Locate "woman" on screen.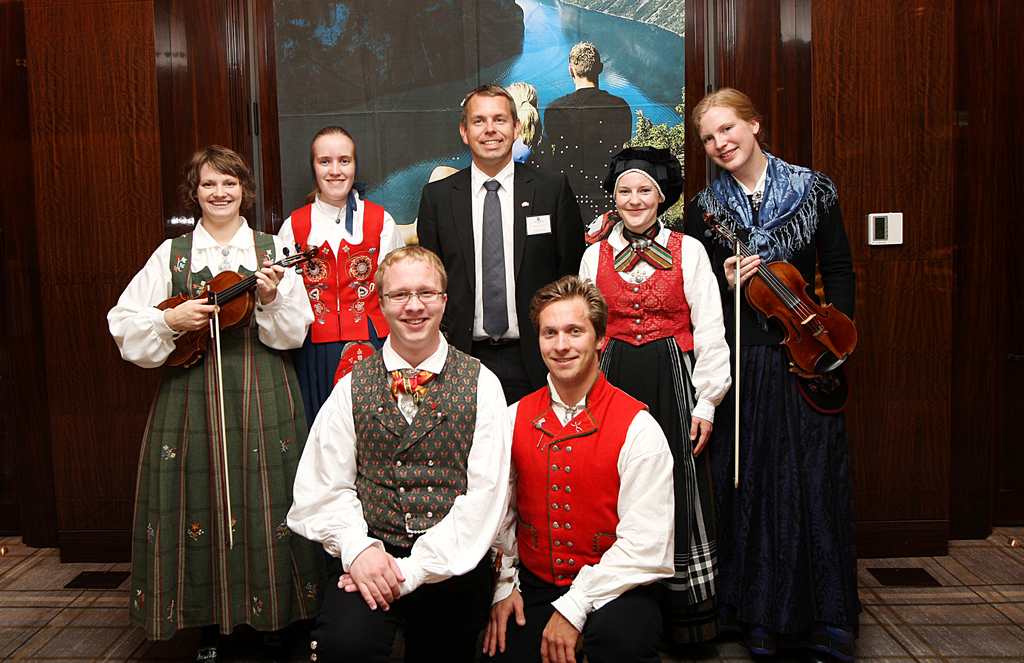
On screen at 573,156,733,662.
